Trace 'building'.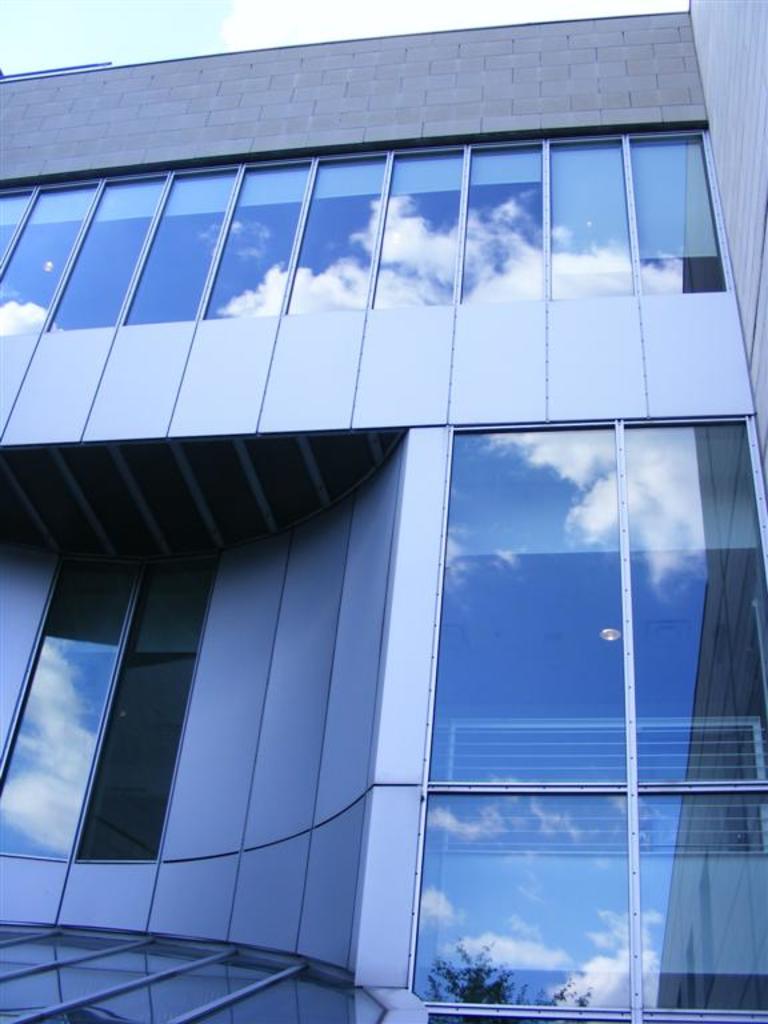
Traced to [0, 0, 767, 1023].
